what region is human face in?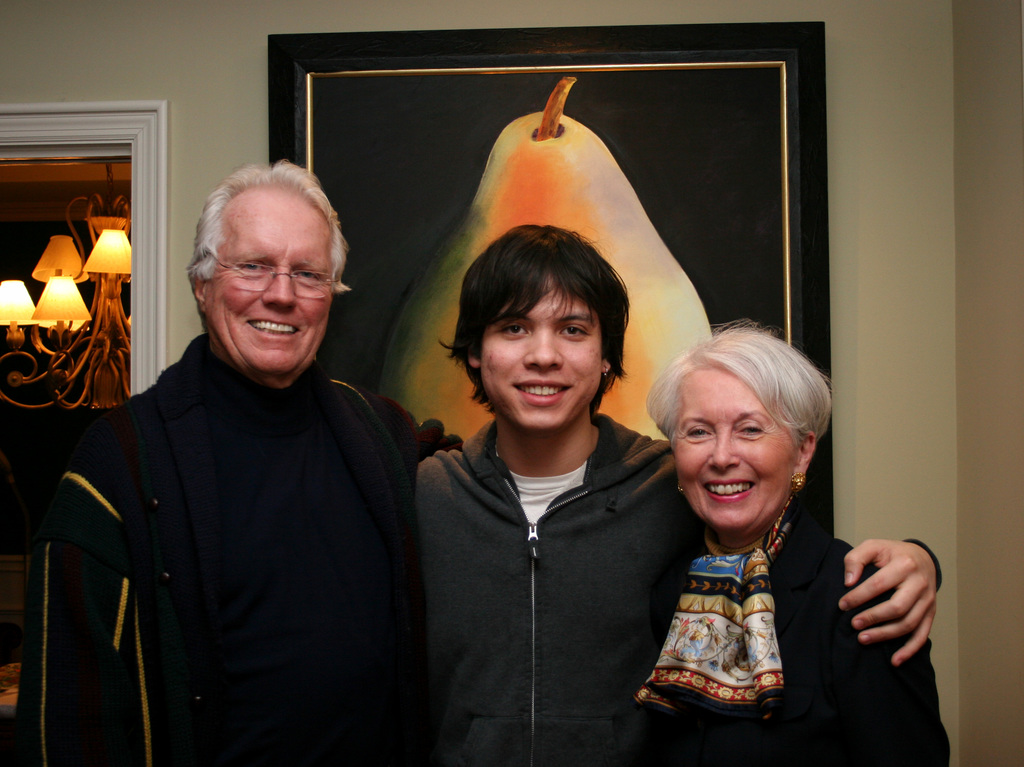
region(675, 380, 795, 537).
